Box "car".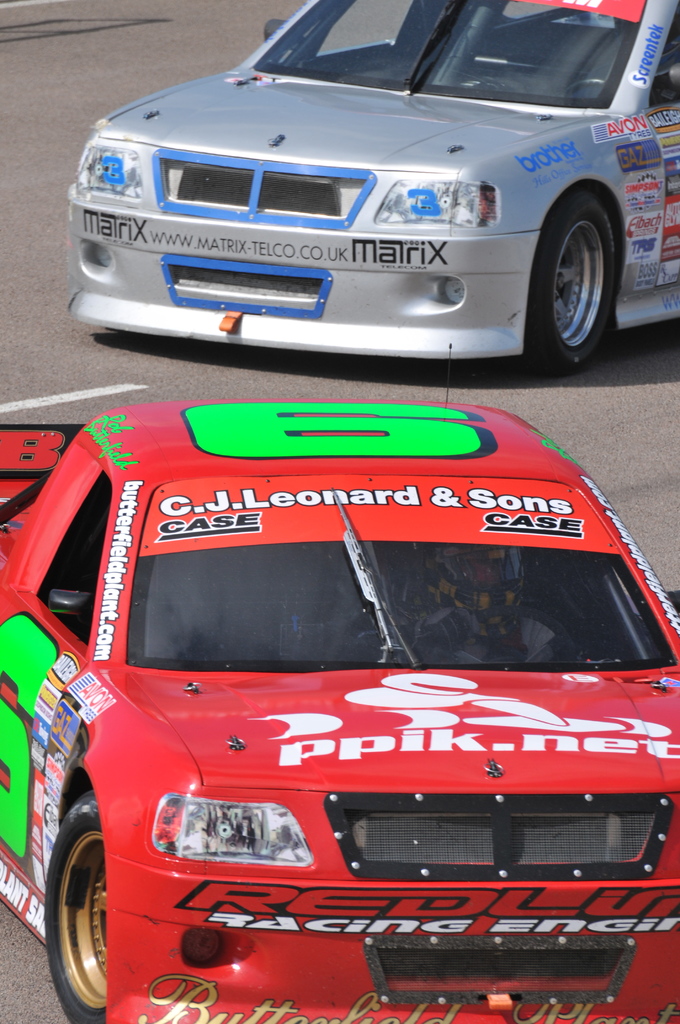
(0, 400, 679, 991).
